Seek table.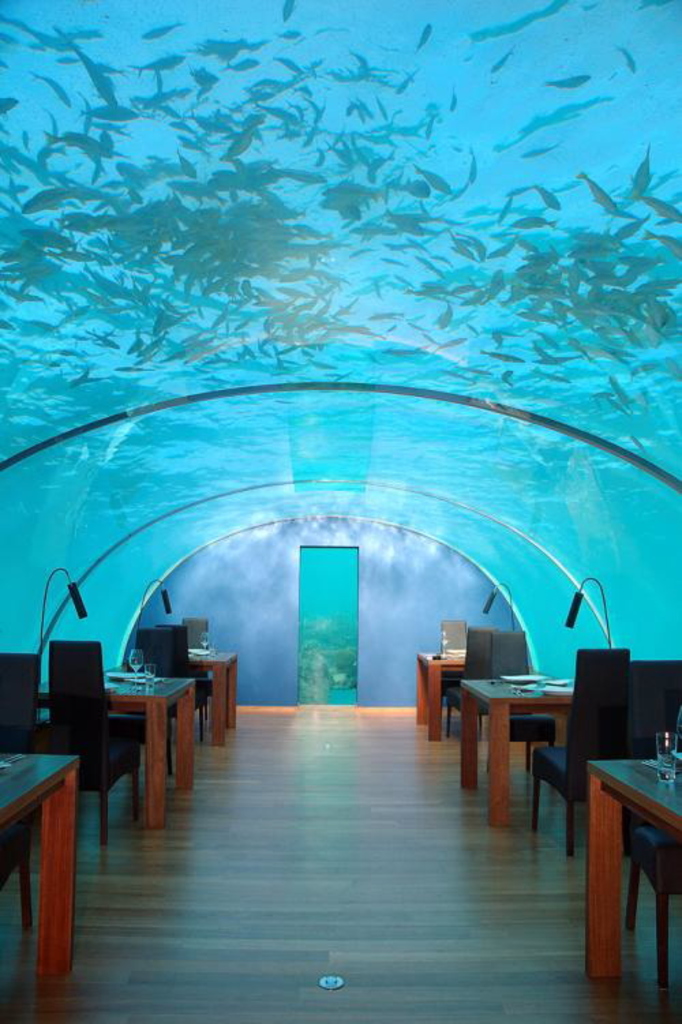
x1=0, y1=743, x2=82, y2=1014.
